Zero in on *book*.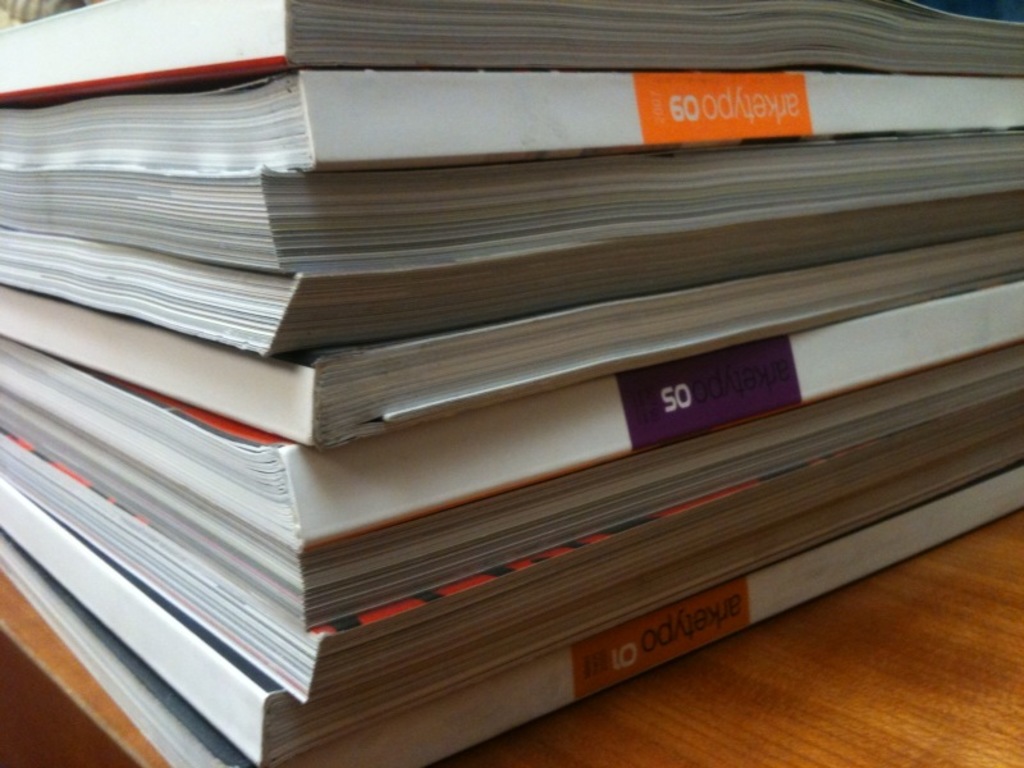
Zeroed in: l=0, t=67, r=1023, b=173.
